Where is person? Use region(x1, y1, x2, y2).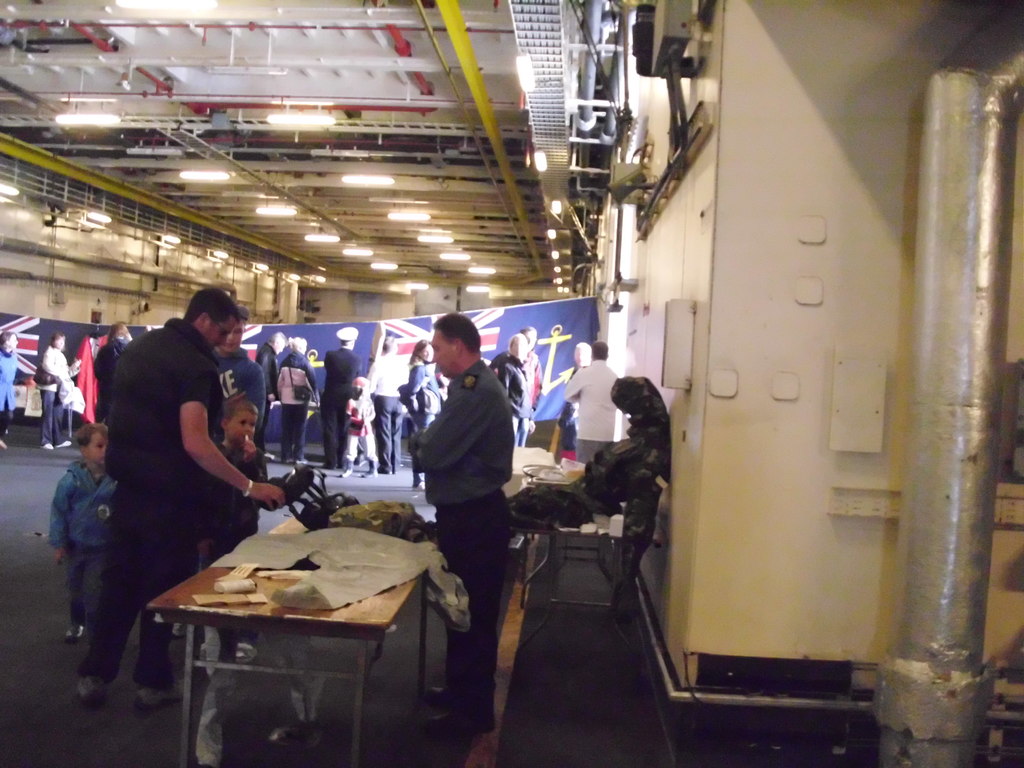
region(79, 284, 273, 698).
